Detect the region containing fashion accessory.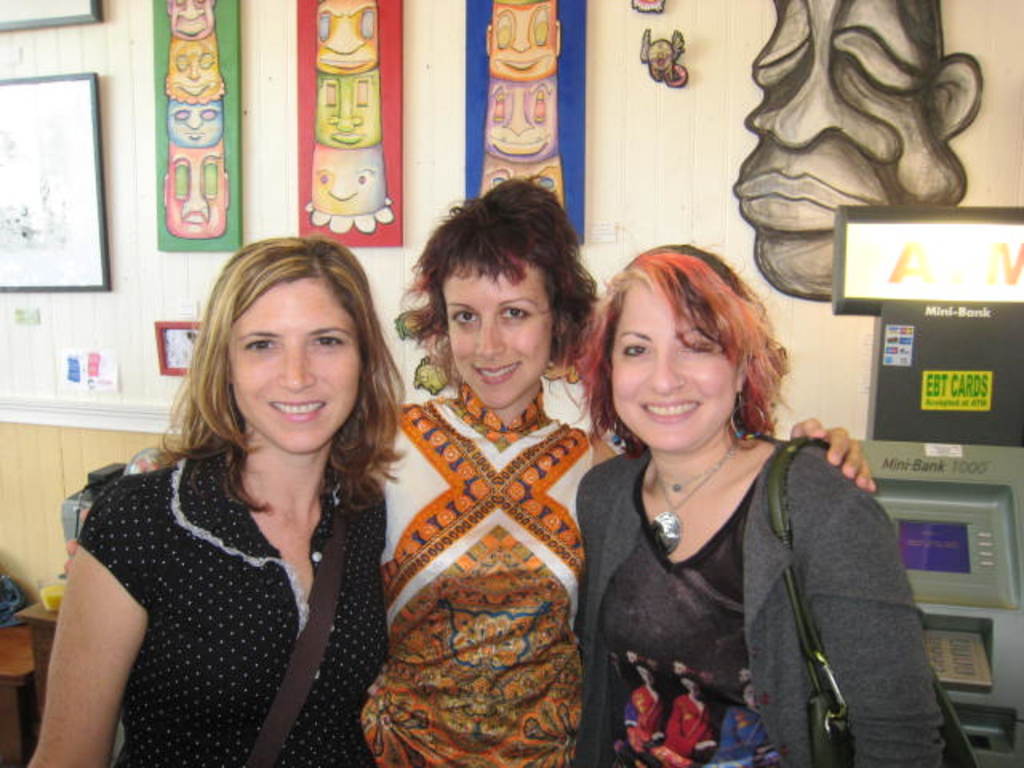
[x1=243, y1=499, x2=349, y2=765].
